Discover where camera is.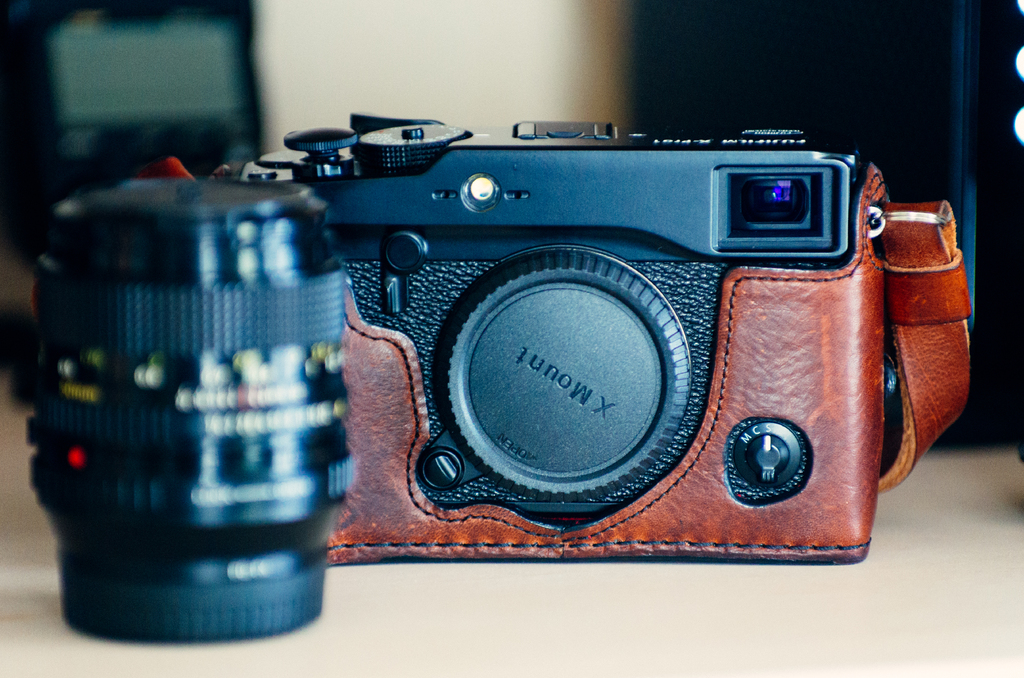
Discovered at (236,113,884,562).
